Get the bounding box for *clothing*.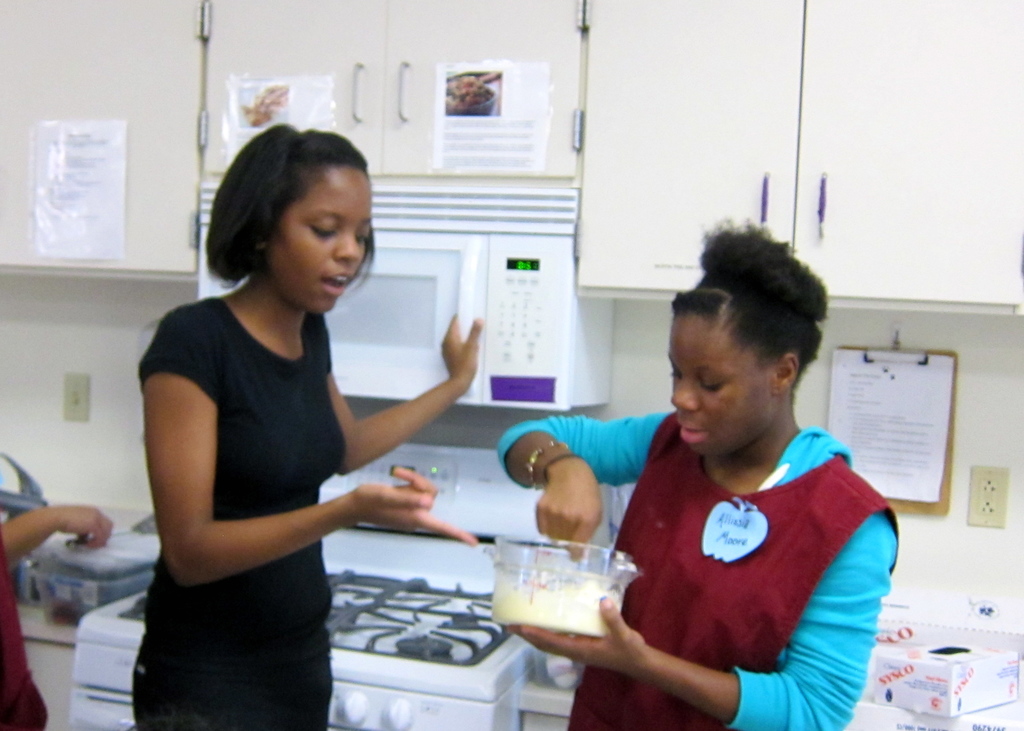
(x1=125, y1=289, x2=353, y2=729).
